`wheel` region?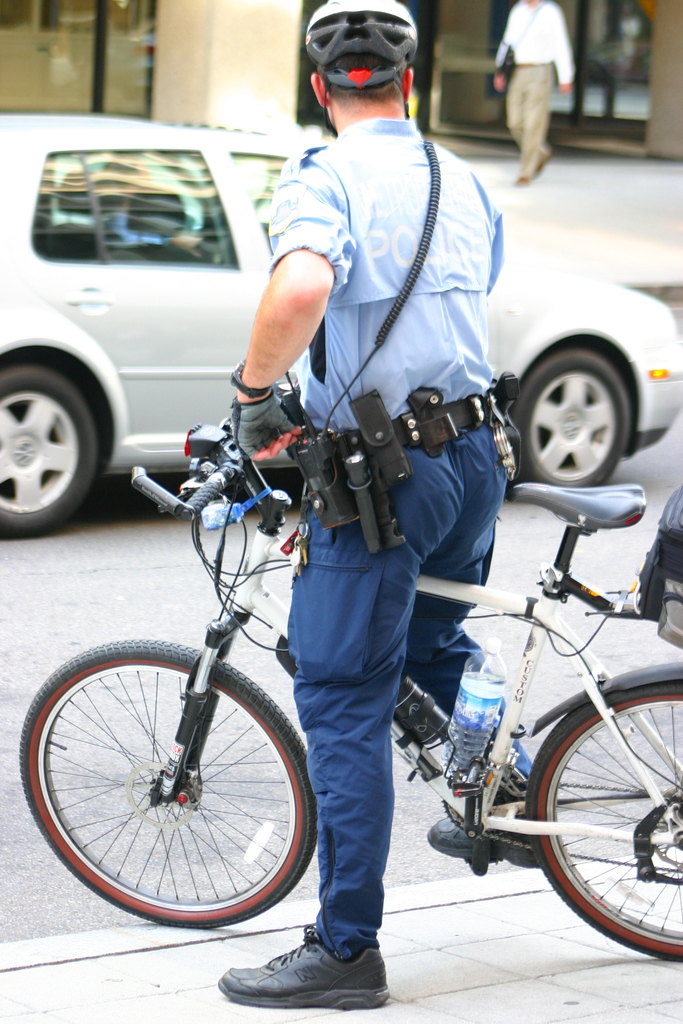
crop(525, 686, 682, 959)
